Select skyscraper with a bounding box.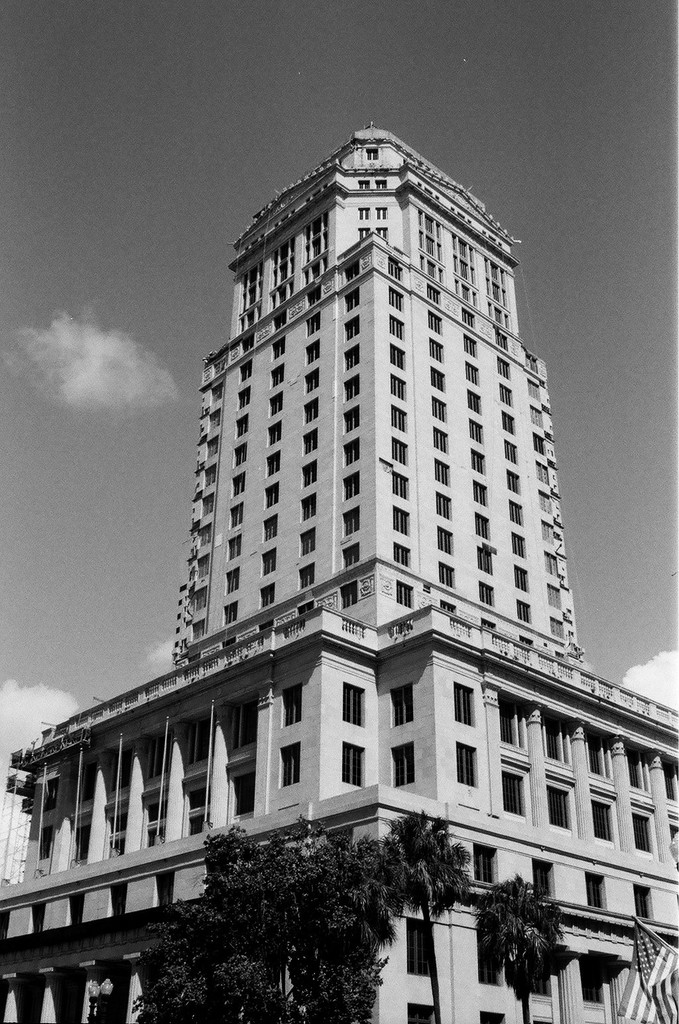
0/118/678/1023.
